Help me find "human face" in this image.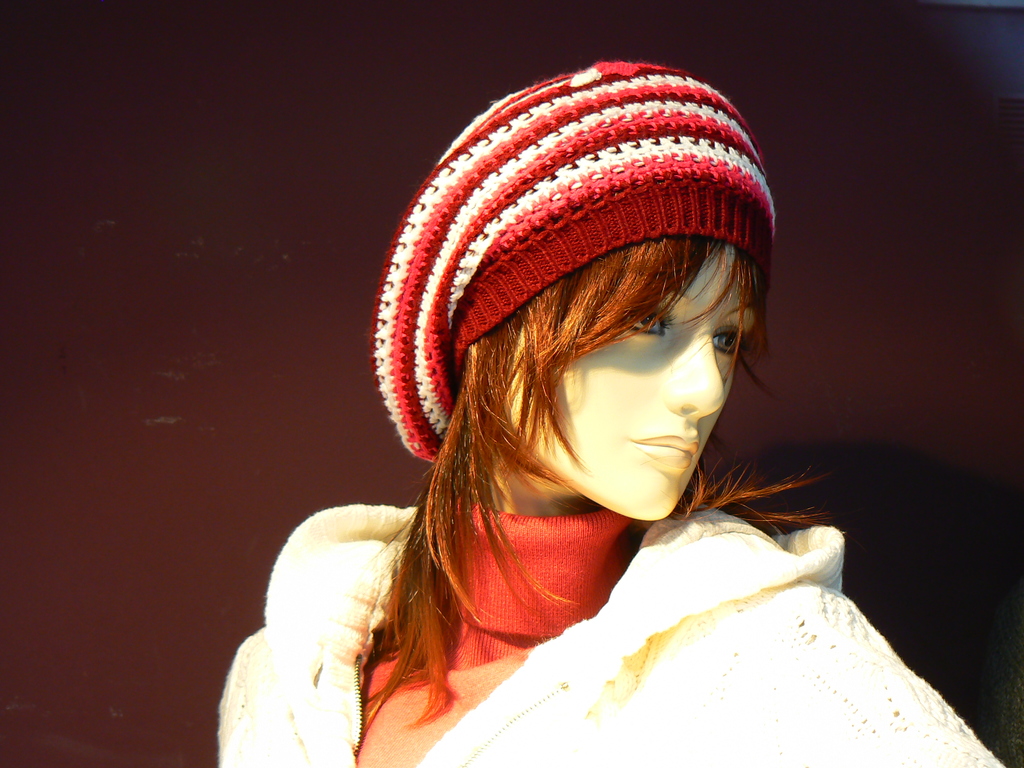
Found it: {"left": 507, "top": 246, "right": 756, "bottom": 520}.
